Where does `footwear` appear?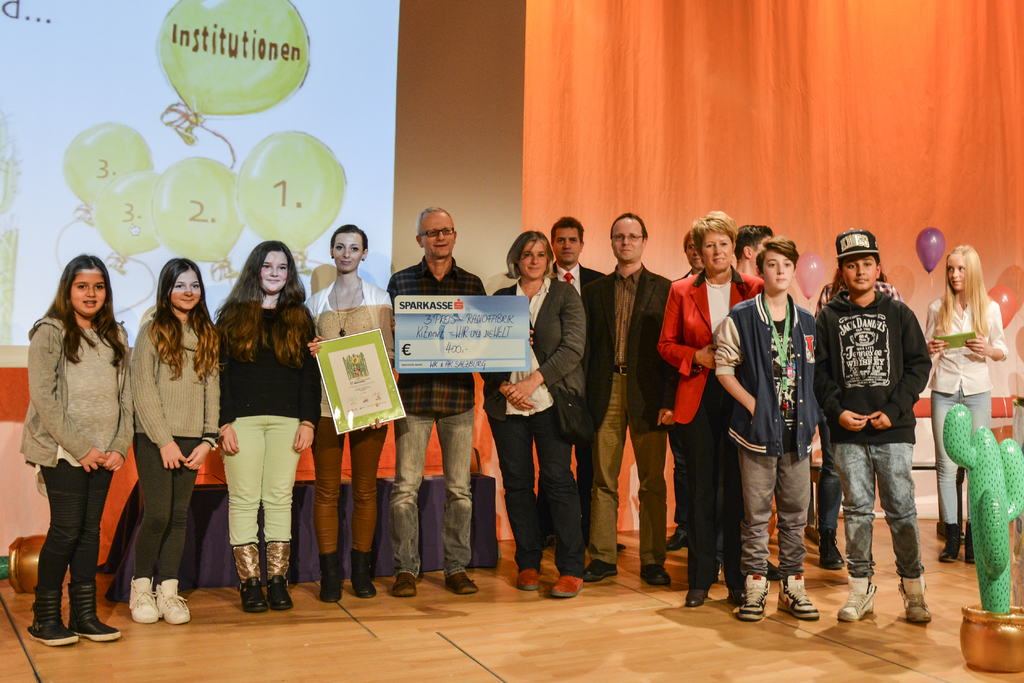
Appears at {"x1": 124, "y1": 575, "x2": 160, "y2": 623}.
